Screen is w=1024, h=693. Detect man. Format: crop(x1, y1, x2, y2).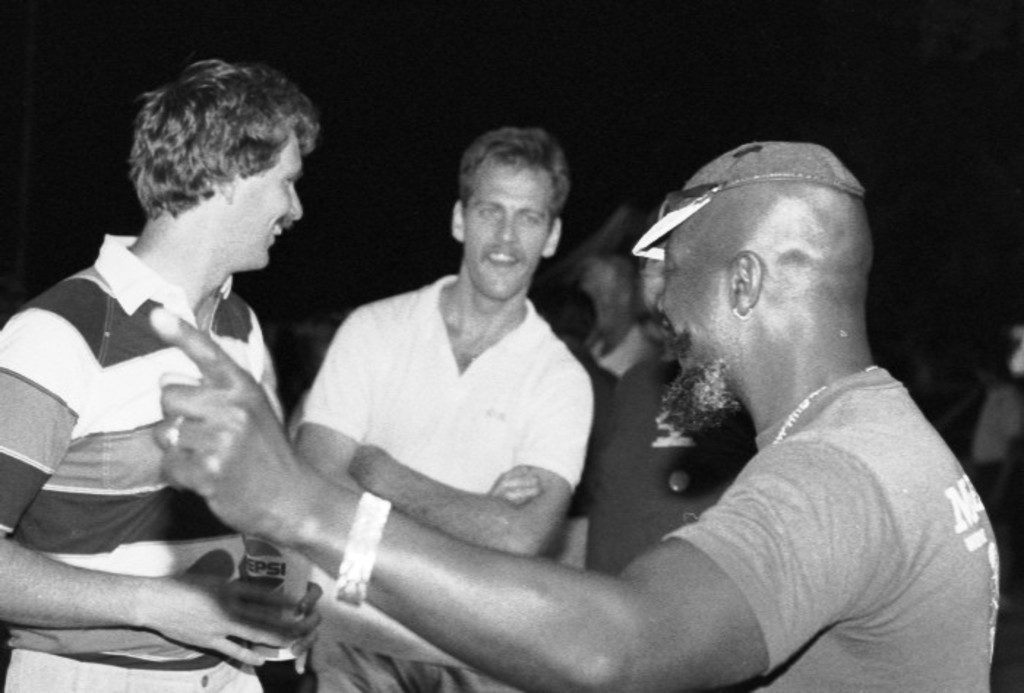
crop(294, 130, 587, 692).
